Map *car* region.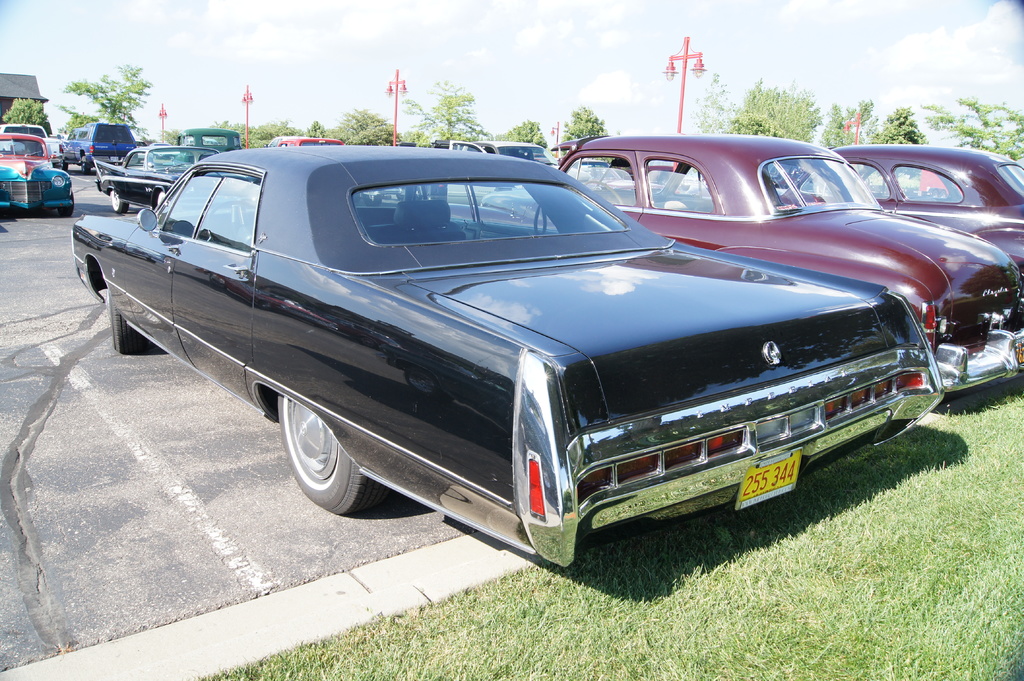
Mapped to box(780, 147, 1023, 291).
